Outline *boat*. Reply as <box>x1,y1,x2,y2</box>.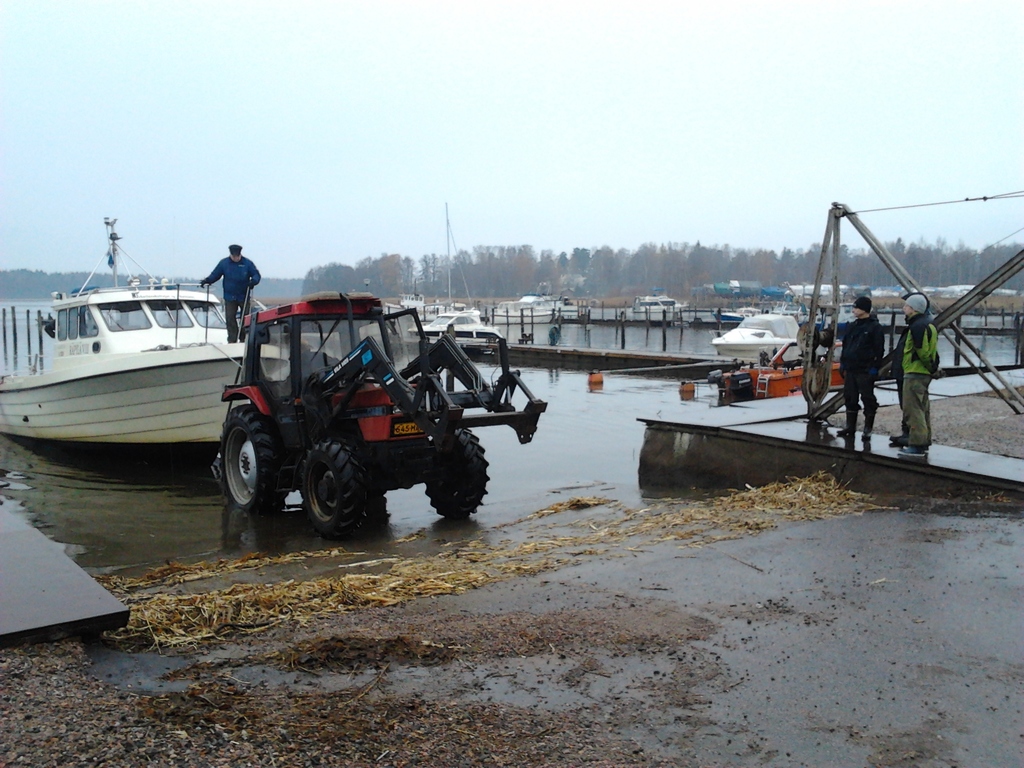
<box>712,309,813,357</box>.
